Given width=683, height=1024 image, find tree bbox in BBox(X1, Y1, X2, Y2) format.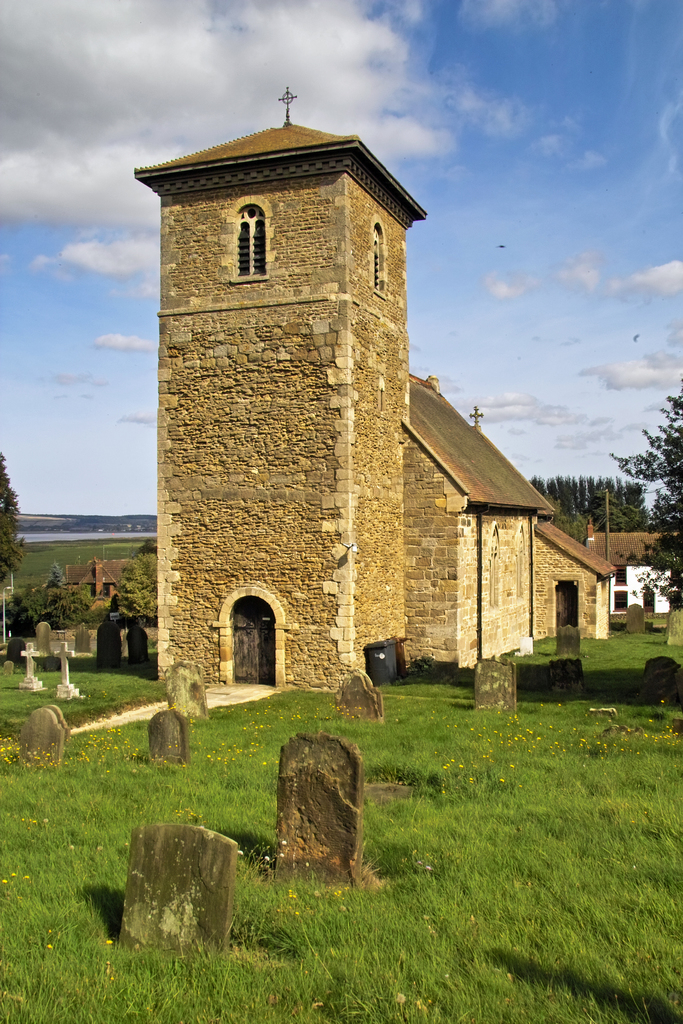
BBox(14, 575, 108, 650).
